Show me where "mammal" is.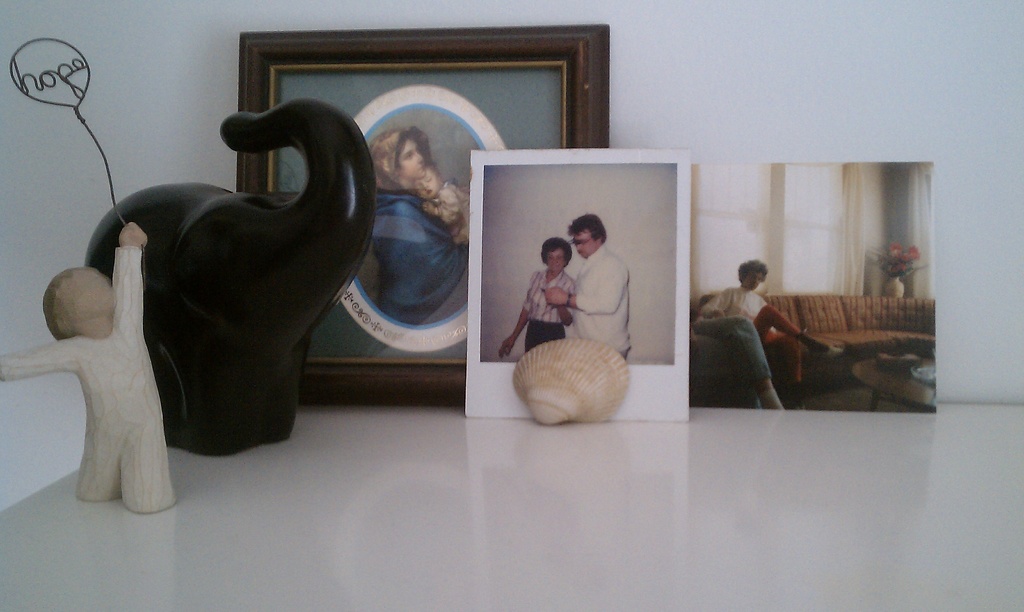
"mammal" is at [414,163,477,238].
